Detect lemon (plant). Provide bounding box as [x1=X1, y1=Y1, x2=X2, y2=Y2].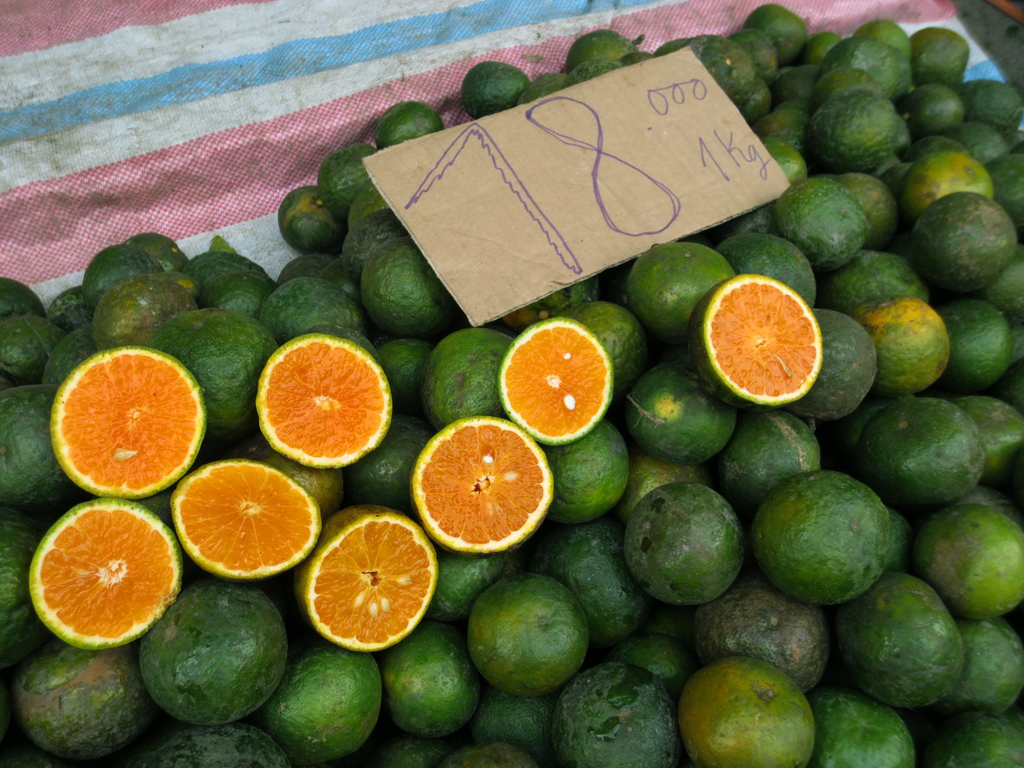
[x1=45, y1=349, x2=211, y2=497].
